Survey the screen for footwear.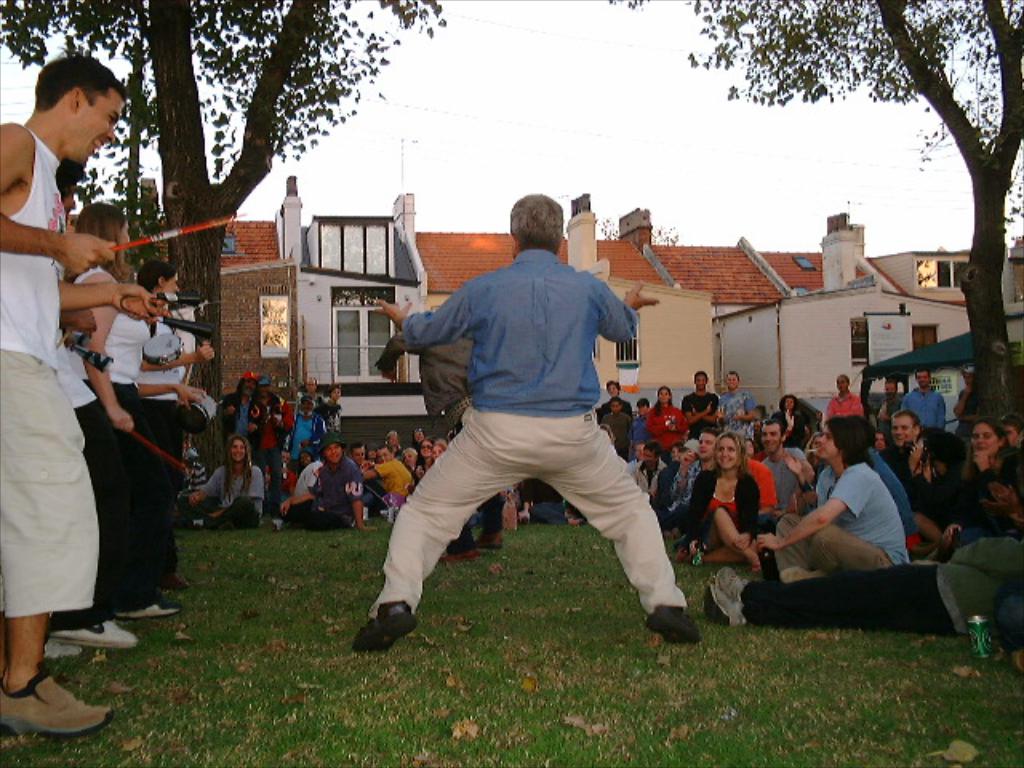
Survey found: pyautogui.locateOnScreen(347, 602, 413, 656).
